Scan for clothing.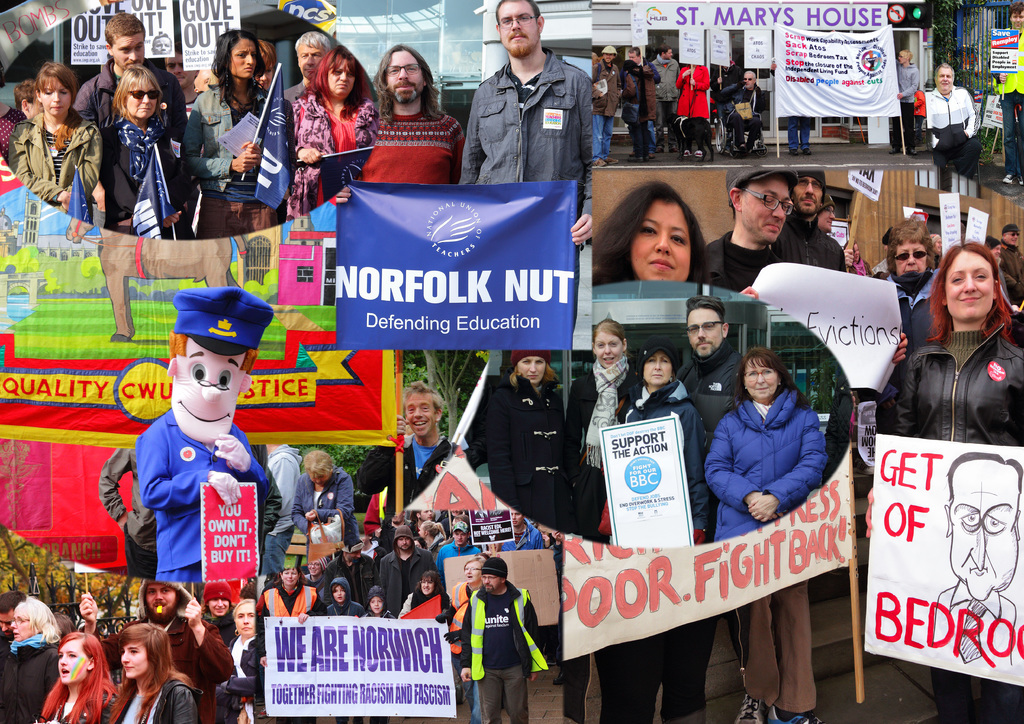
Scan result: [left=102, top=441, right=159, bottom=581].
